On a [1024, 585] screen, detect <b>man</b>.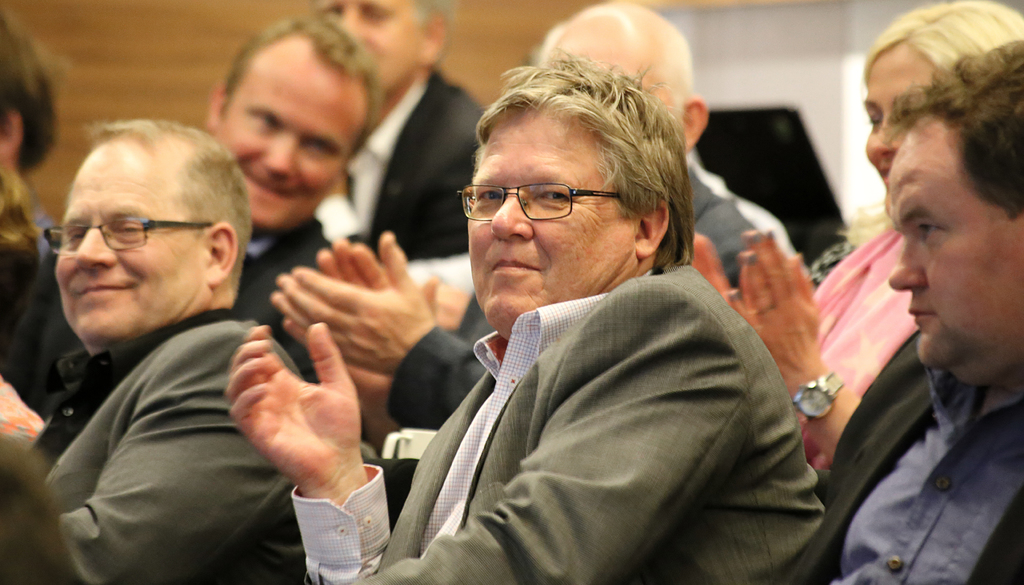
(323,0,490,263).
